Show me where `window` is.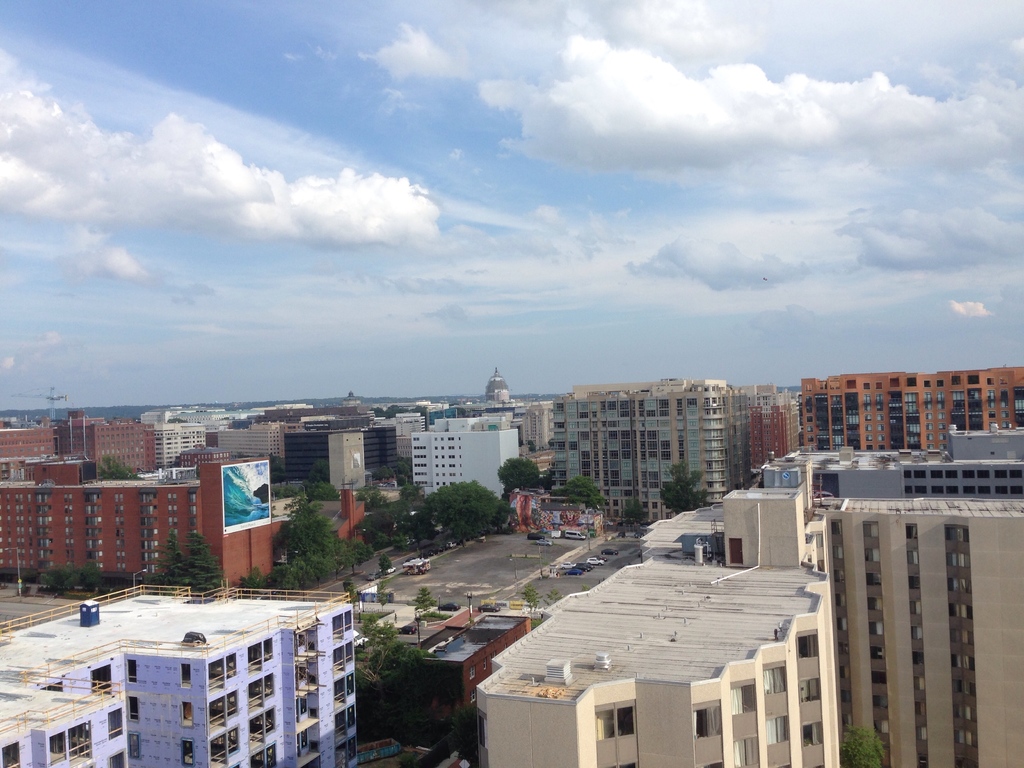
`window` is at <region>959, 729, 979, 741</region>.
